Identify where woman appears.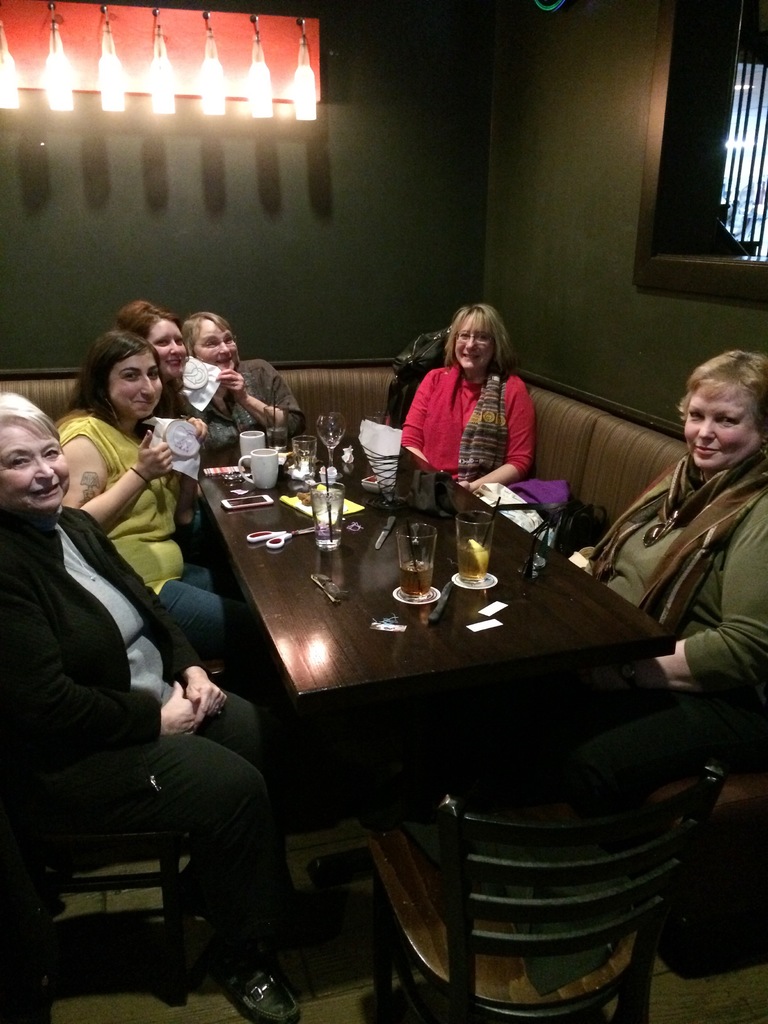
Appears at Rect(112, 300, 250, 478).
